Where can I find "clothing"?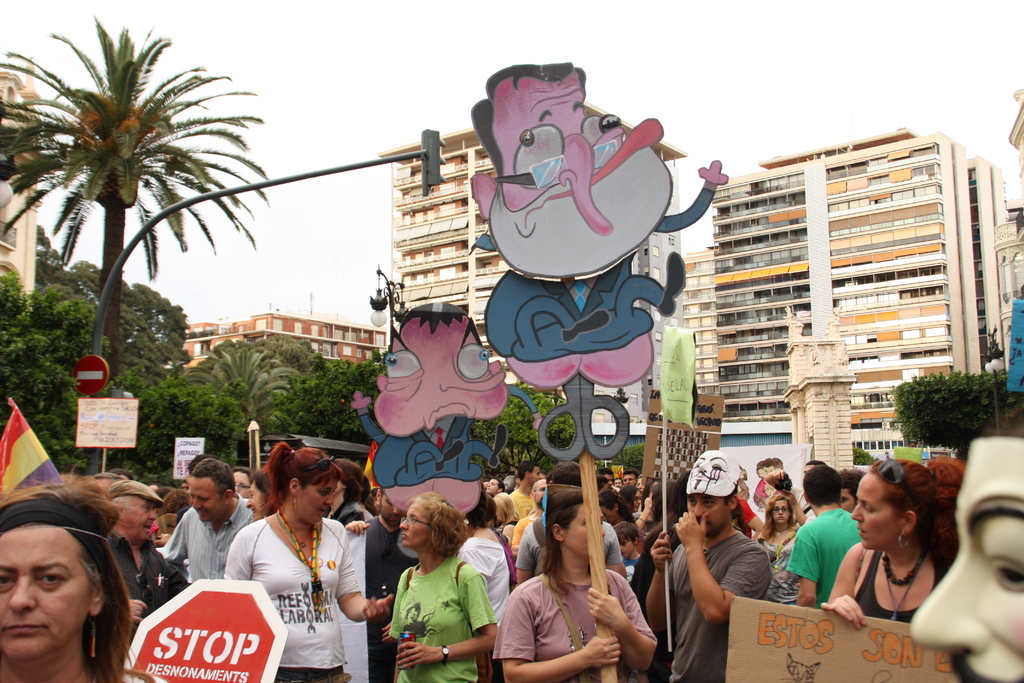
You can find it at <bbox>615, 553, 652, 613</bbox>.
